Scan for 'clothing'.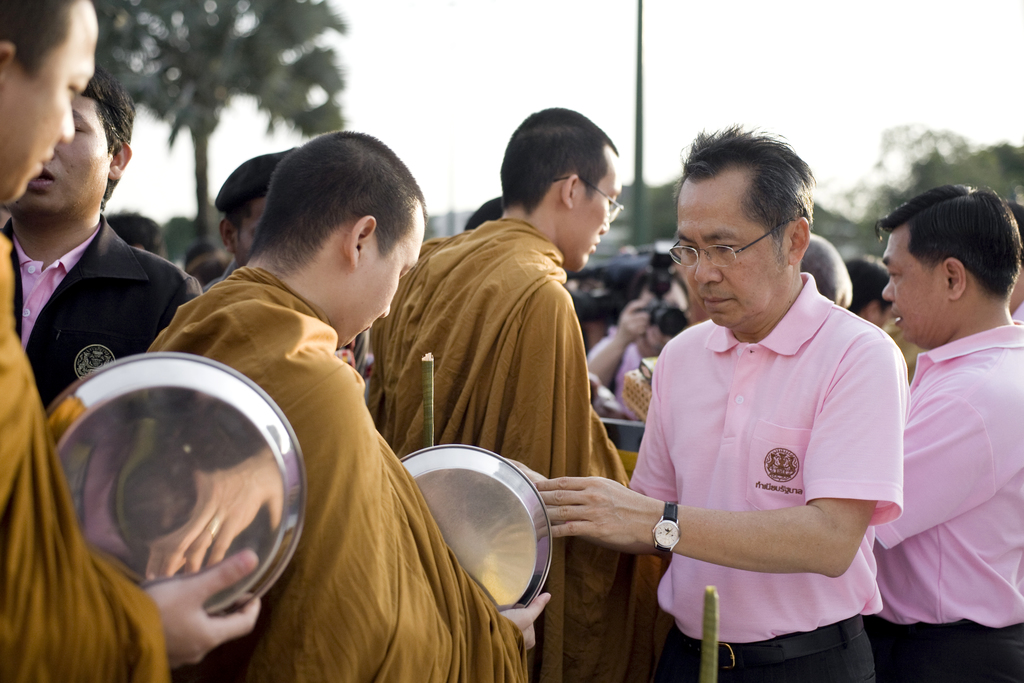
Scan result: {"x1": 372, "y1": 222, "x2": 627, "y2": 682}.
